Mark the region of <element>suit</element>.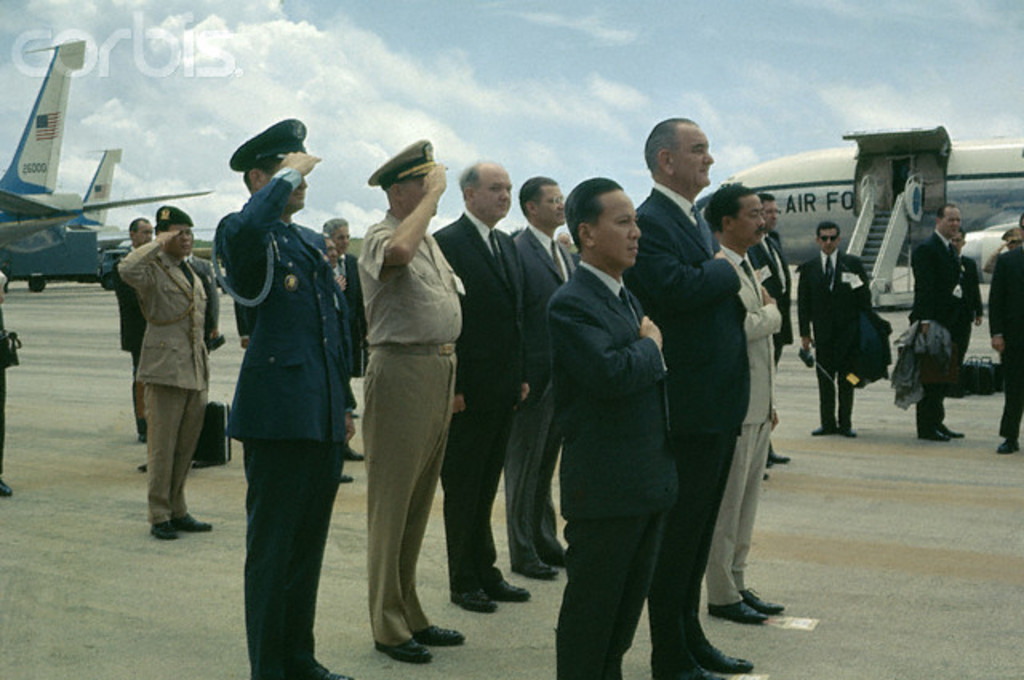
Region: l=528, t=184, r=720, b=664.
